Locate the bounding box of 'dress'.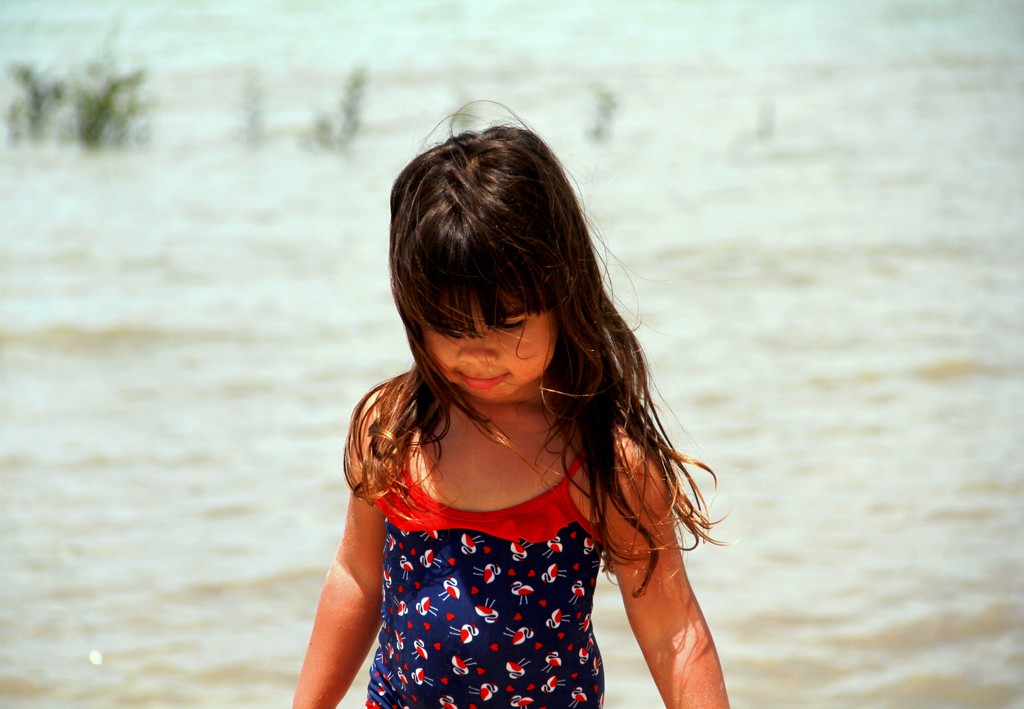
Bounding box: <box>367,462,605,708</box>.
